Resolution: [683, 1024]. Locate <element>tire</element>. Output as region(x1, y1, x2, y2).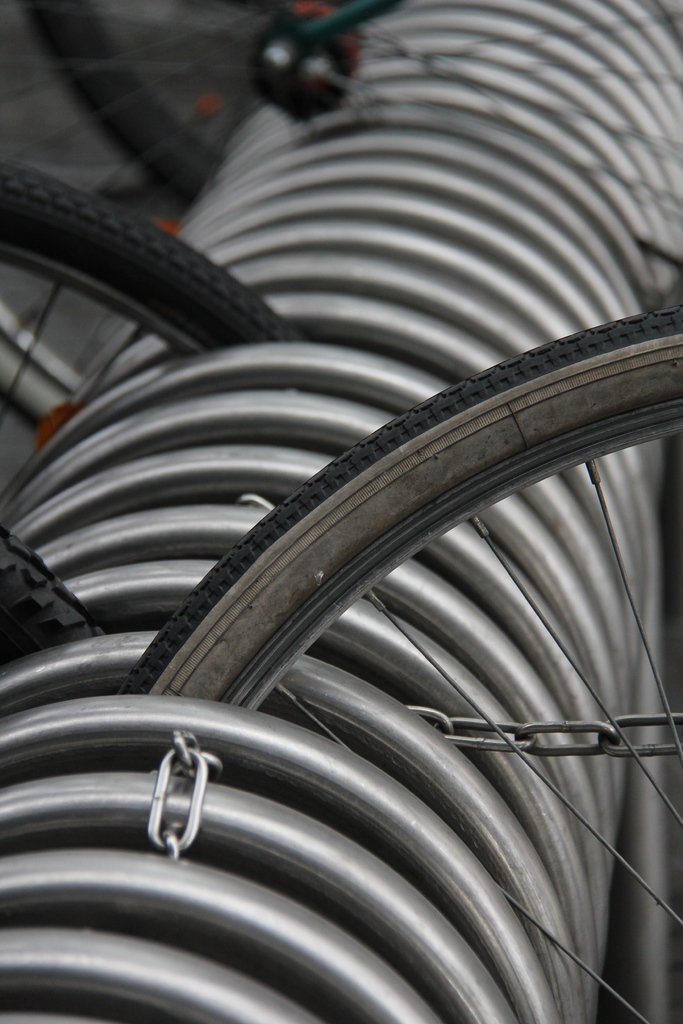
region(25, 0, 396, 200).
